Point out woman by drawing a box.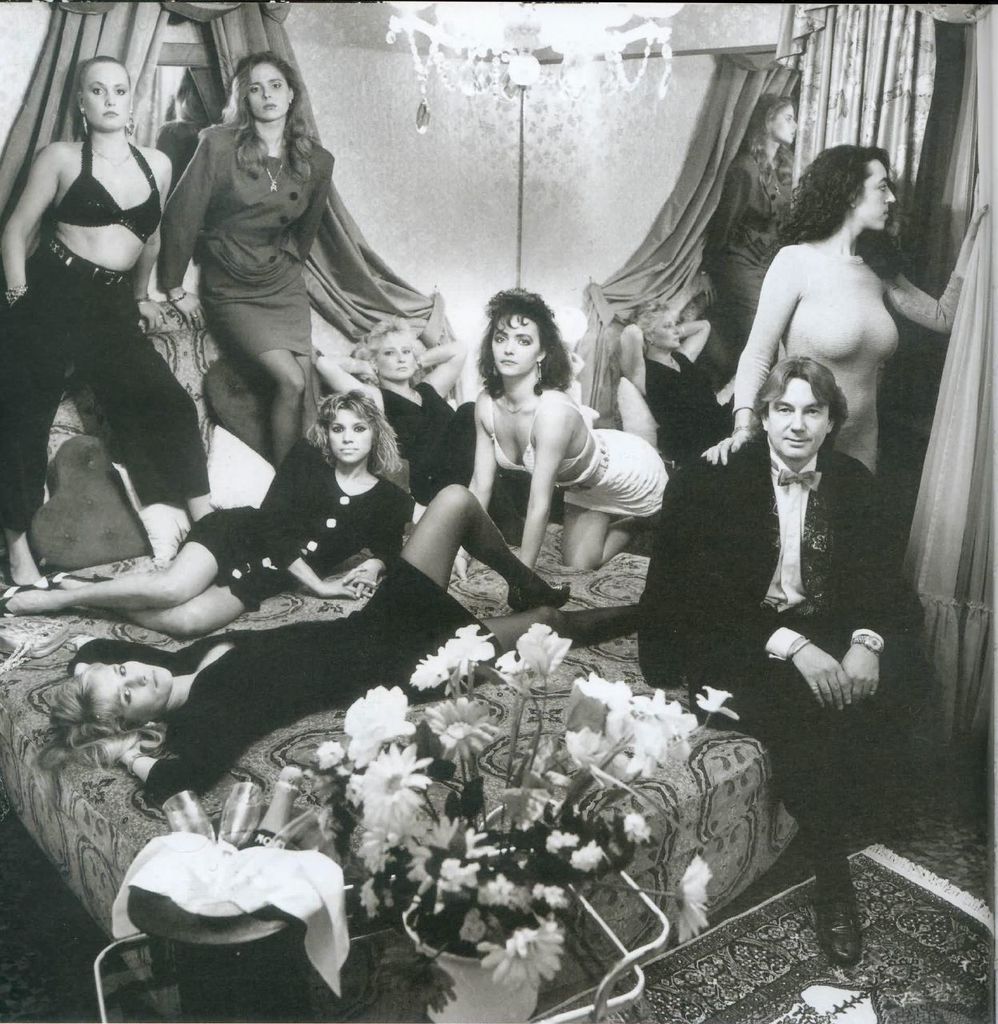
l=151, t=49, r=331, b=468.
